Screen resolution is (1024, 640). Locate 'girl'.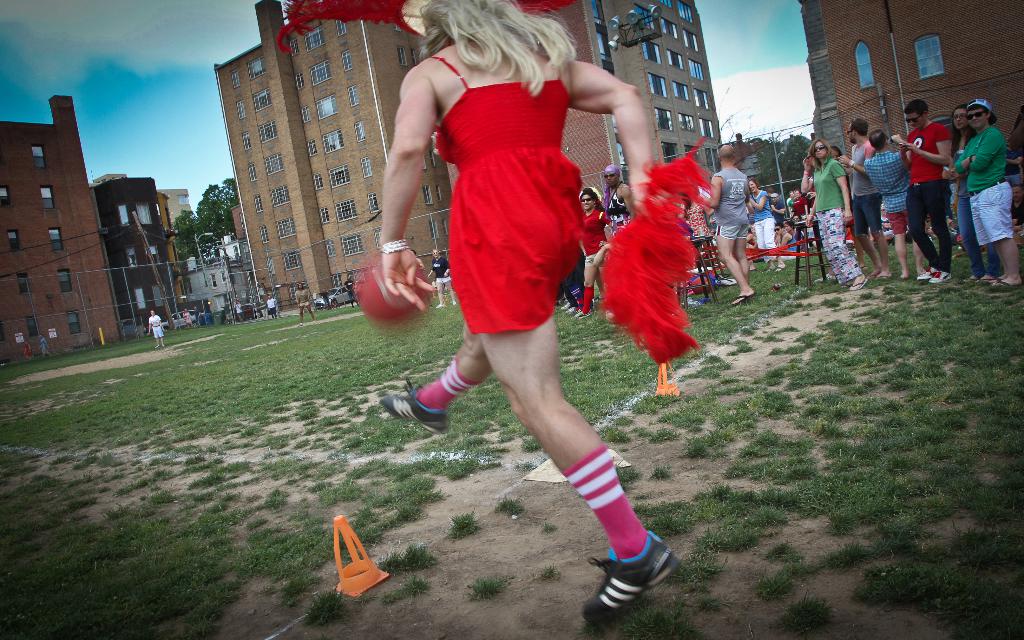
[left=941, top=106, right=1001, bottom=283].
